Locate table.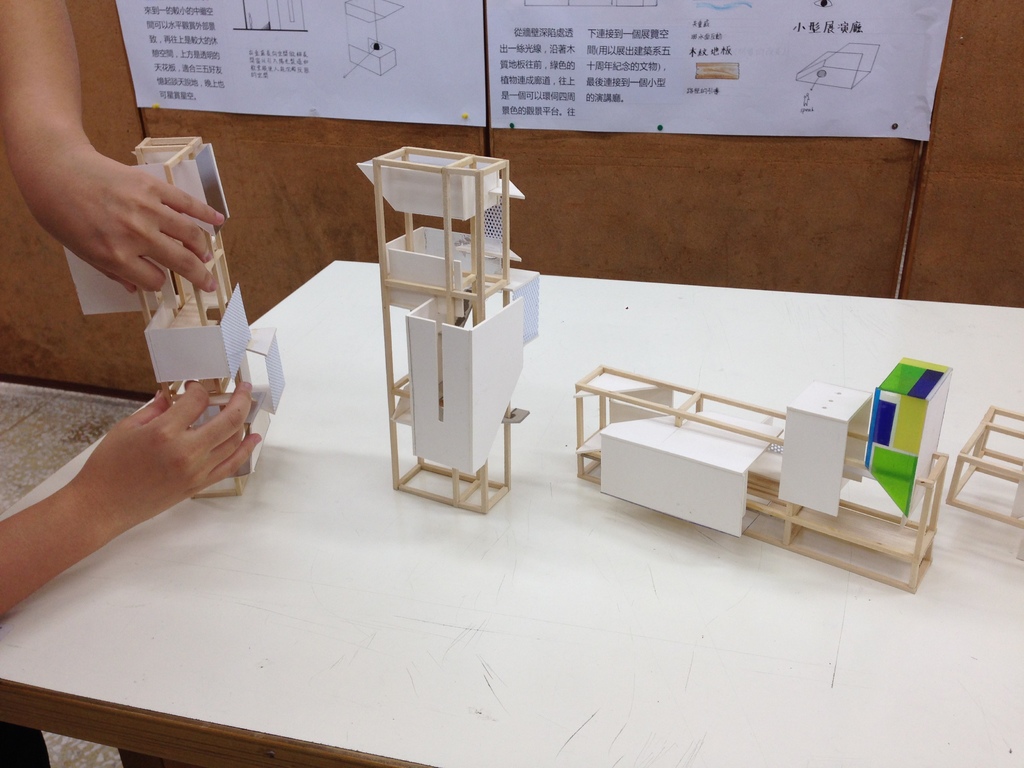
Bounding box: (left=0, top=257, right=1023, bottom=767).
